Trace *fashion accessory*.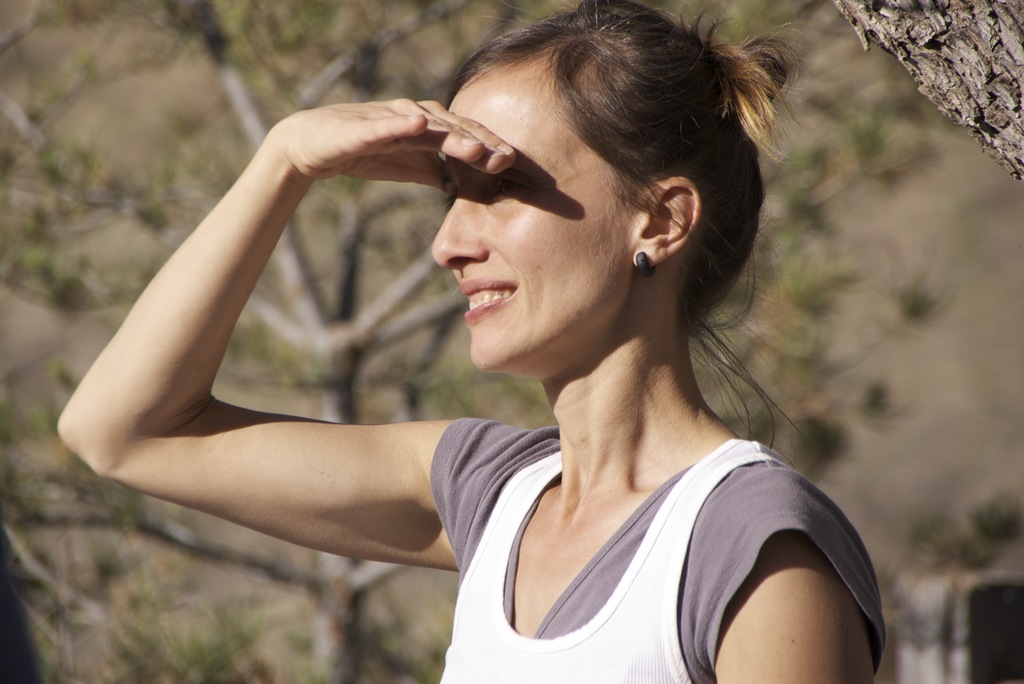
Traced to 636/248/657/281.
